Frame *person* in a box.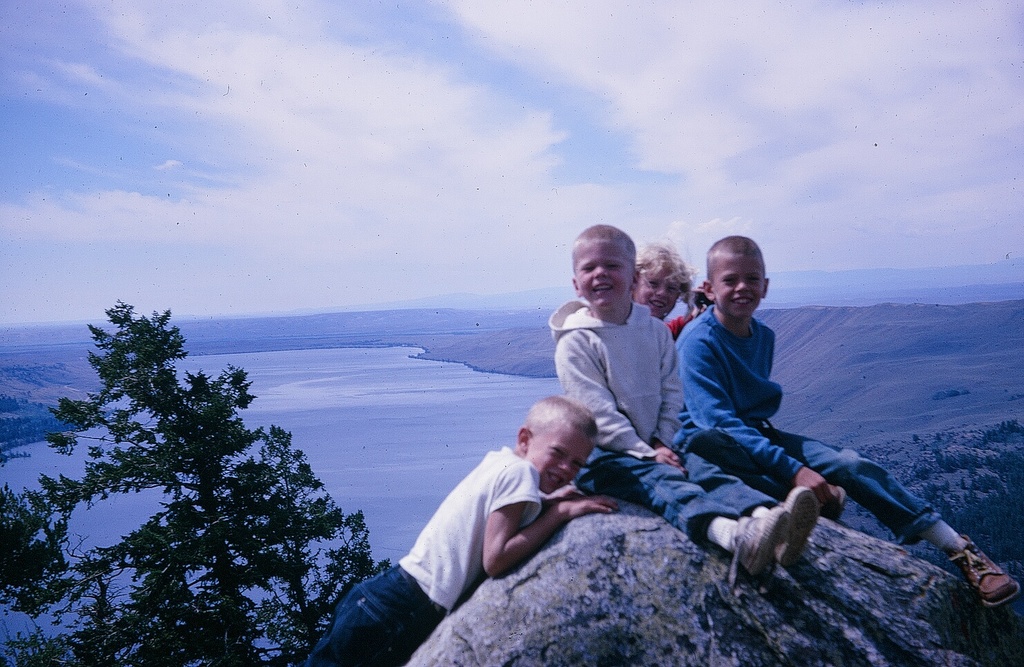
pyautogui.locateOnScreen(551, 226, 814, 578).
